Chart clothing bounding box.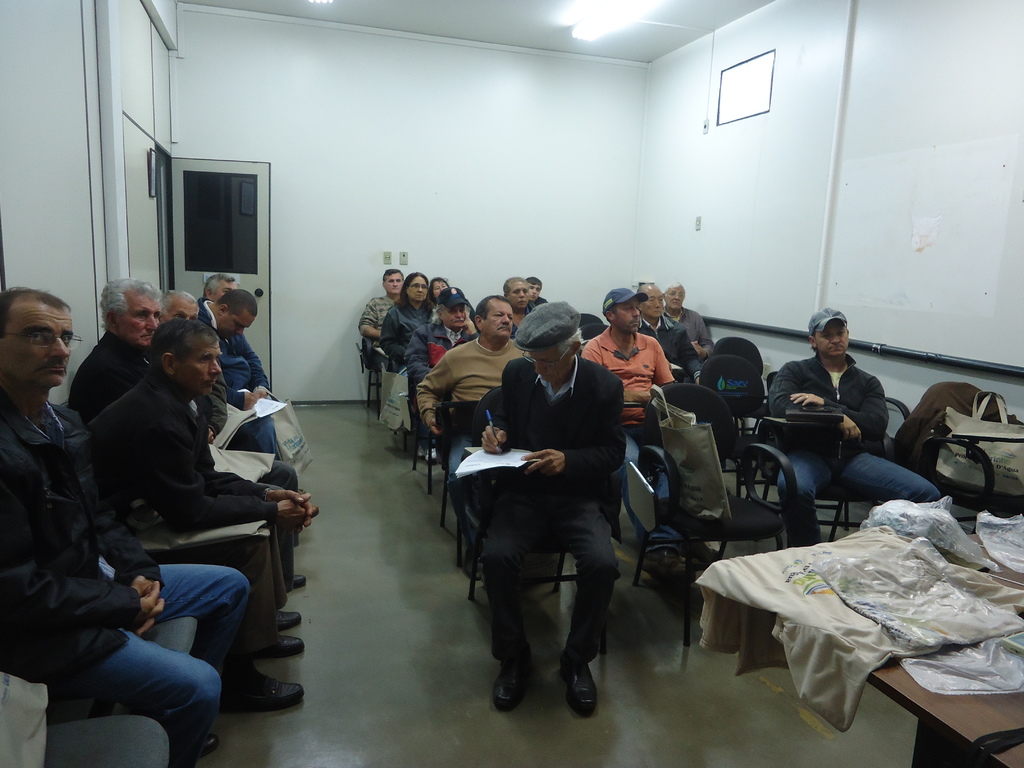
Charted: 694 524 1023 733.
